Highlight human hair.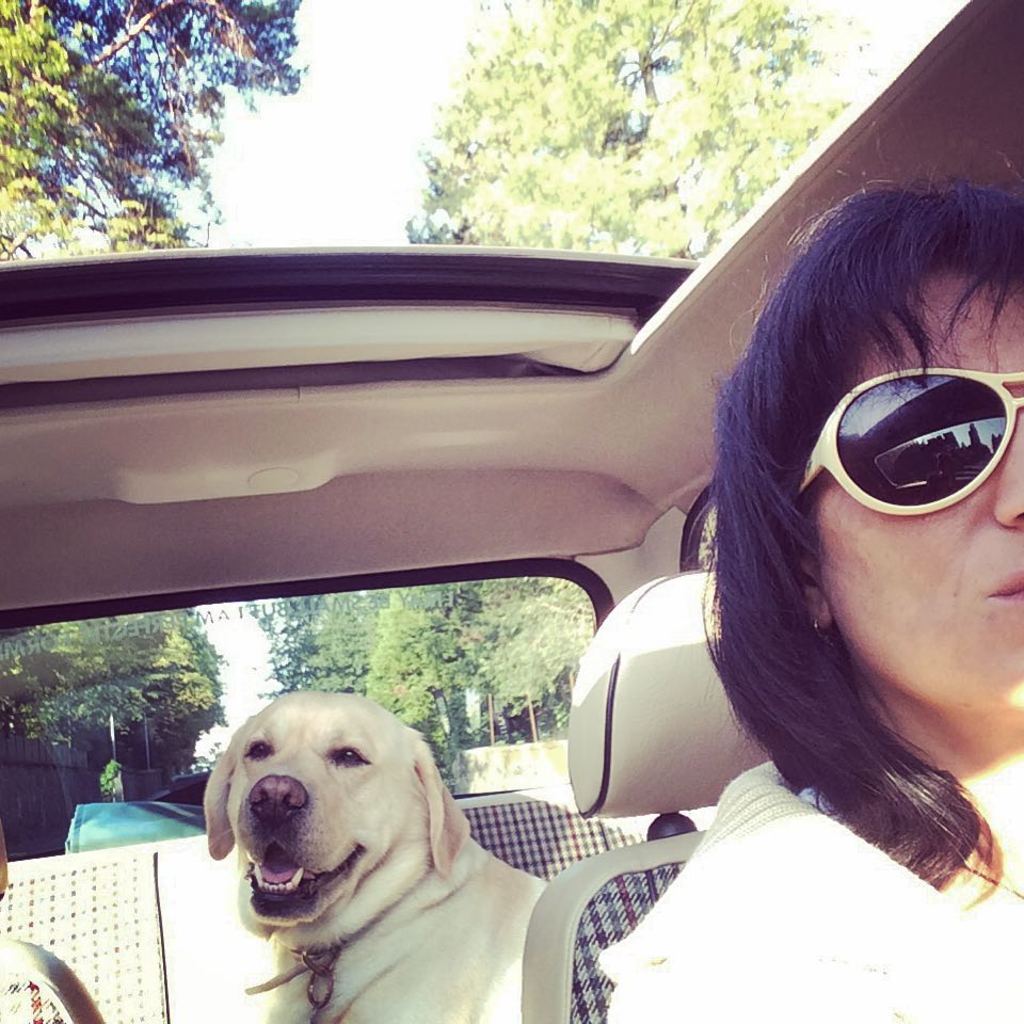
Highlighted region: pyautogui.locateOnScreen(626, 177, 1023, 906).
